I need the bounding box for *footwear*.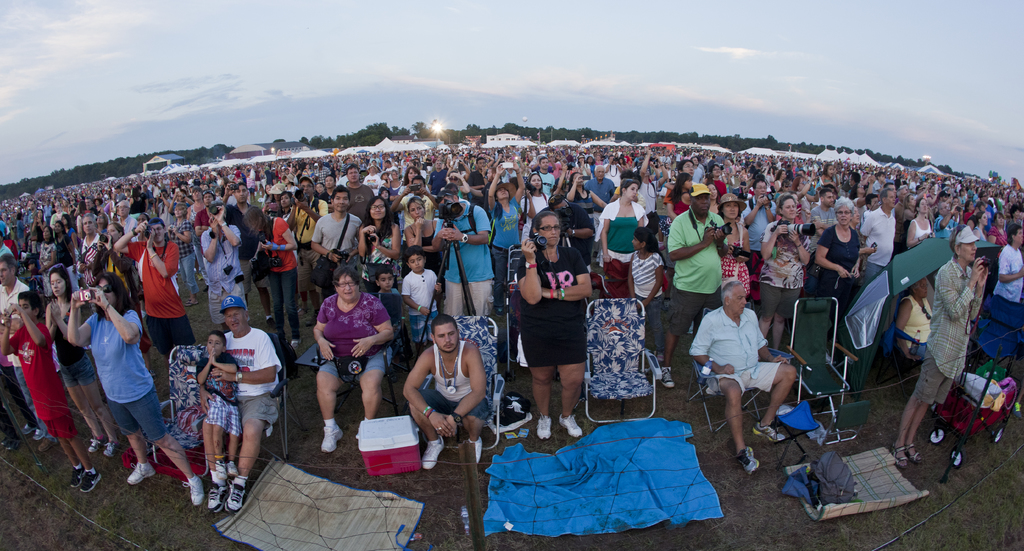
Here it is: 265,315,275,326.
